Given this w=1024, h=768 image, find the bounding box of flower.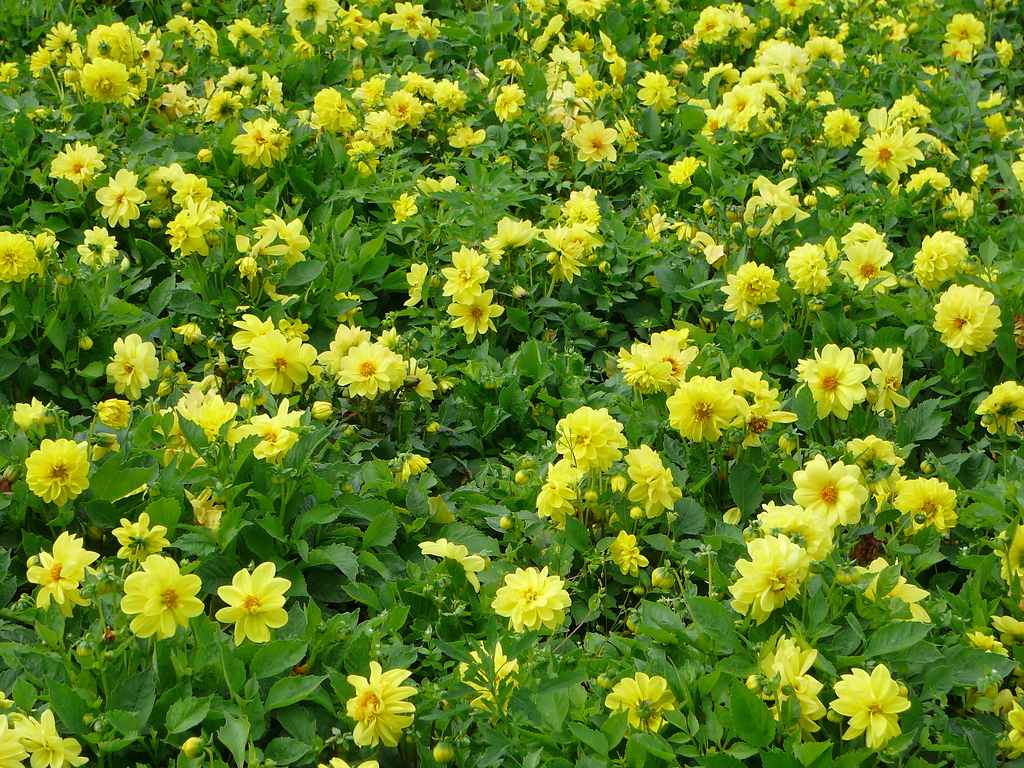
bbox(432, 83, 463, 114).
